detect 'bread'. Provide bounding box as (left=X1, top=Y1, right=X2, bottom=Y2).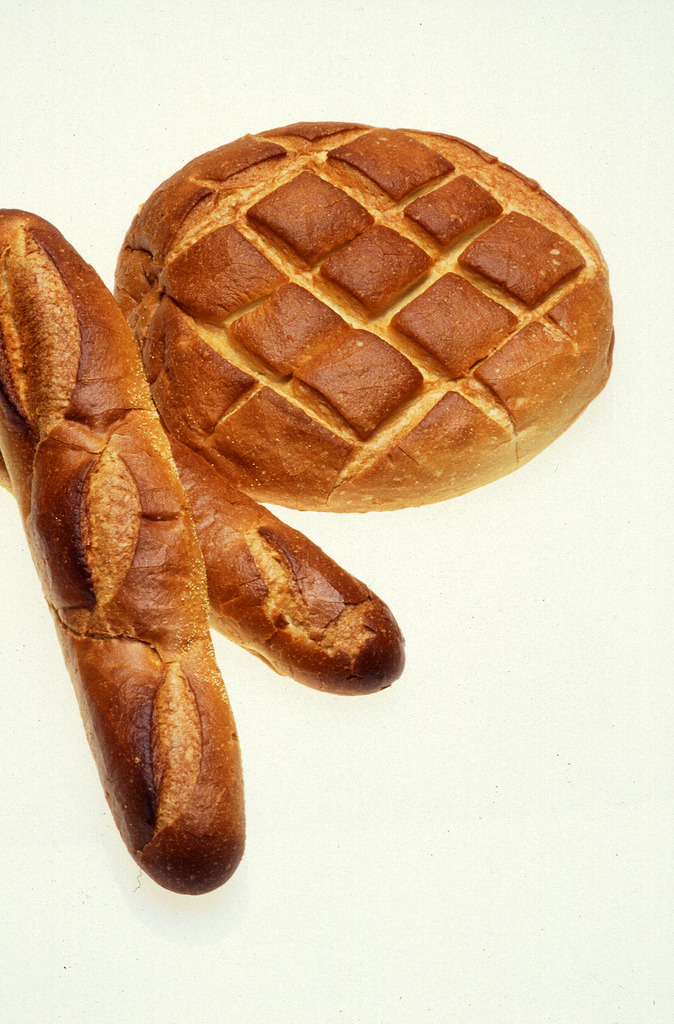
(left=0, top=210, right=247, bottom=901).
